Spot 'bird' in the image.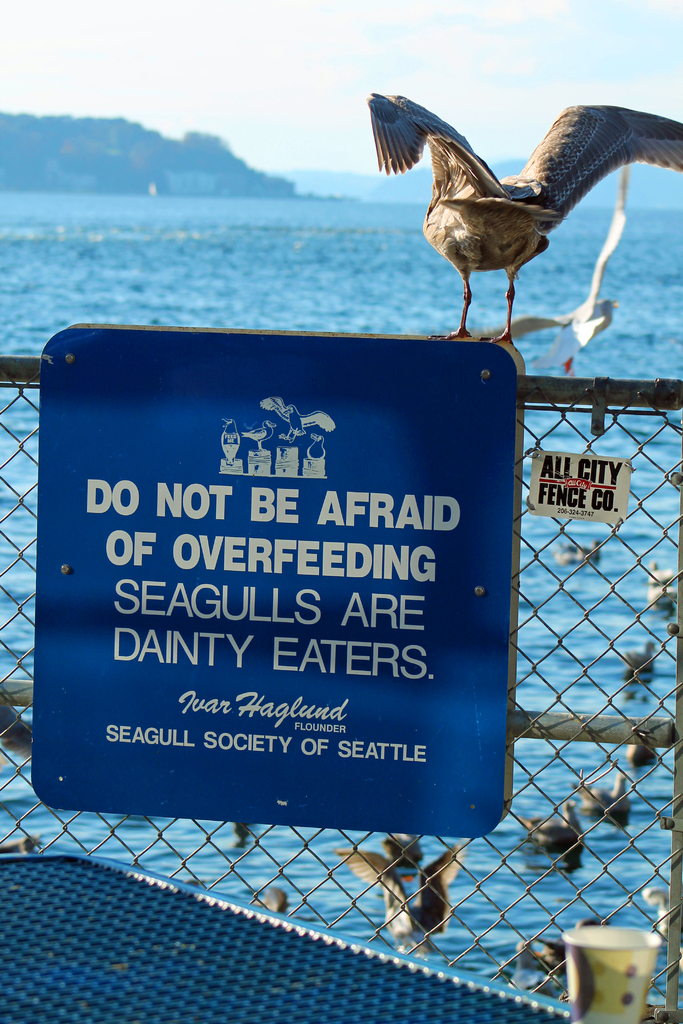
'bird' found at 235/823/253/842.
